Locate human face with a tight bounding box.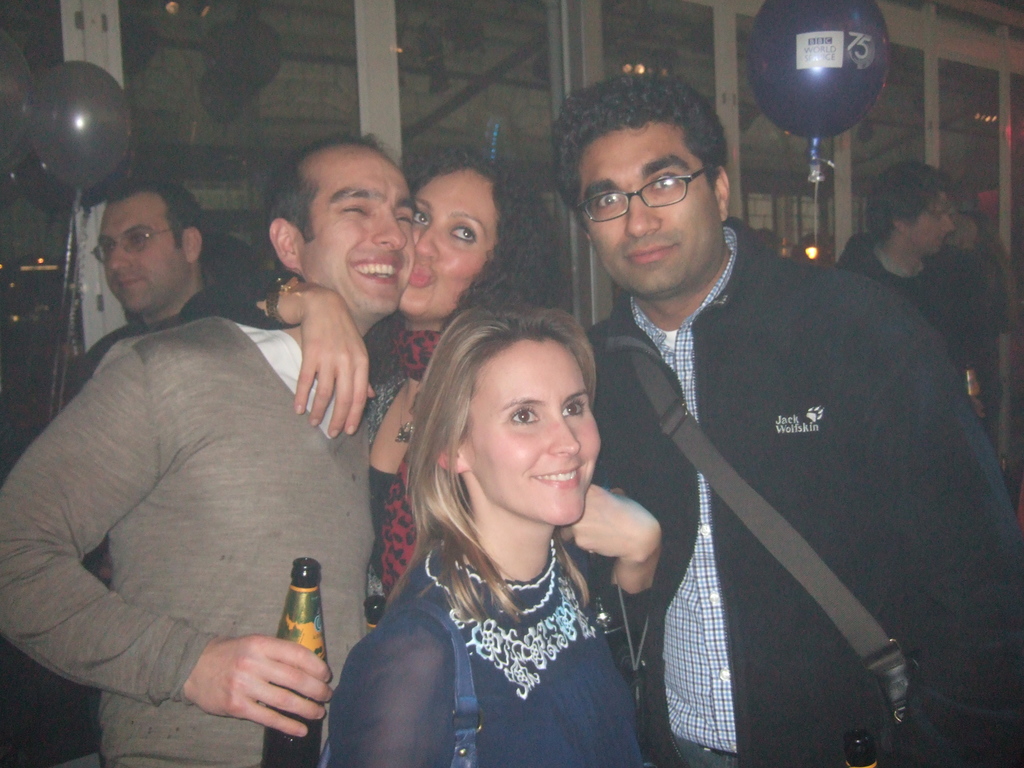
select_region(104, 193, 188, 317).
